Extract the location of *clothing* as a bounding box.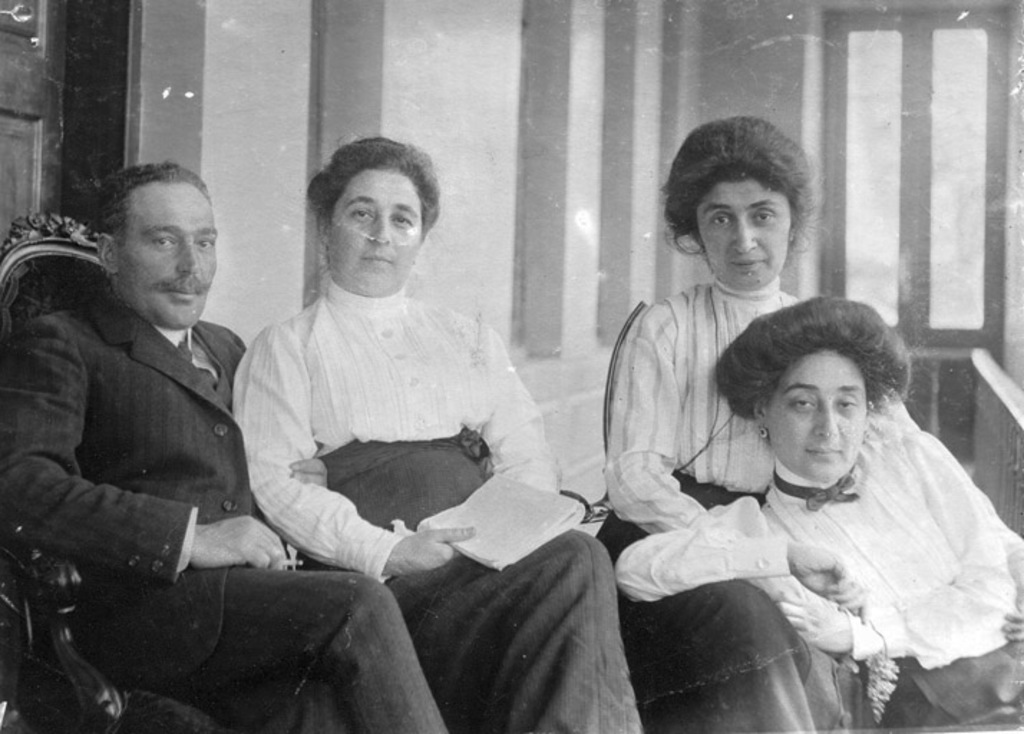
<box>617,420,1023,733</box>.
